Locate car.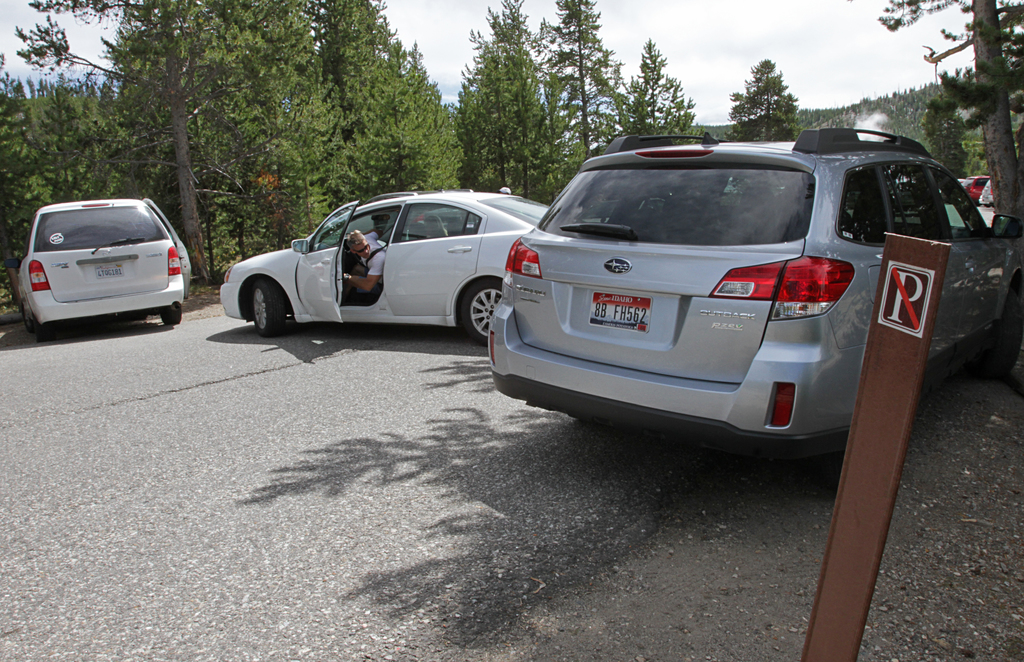
Bounding box: (left=972, top=172, right=1000, bottom=213).
